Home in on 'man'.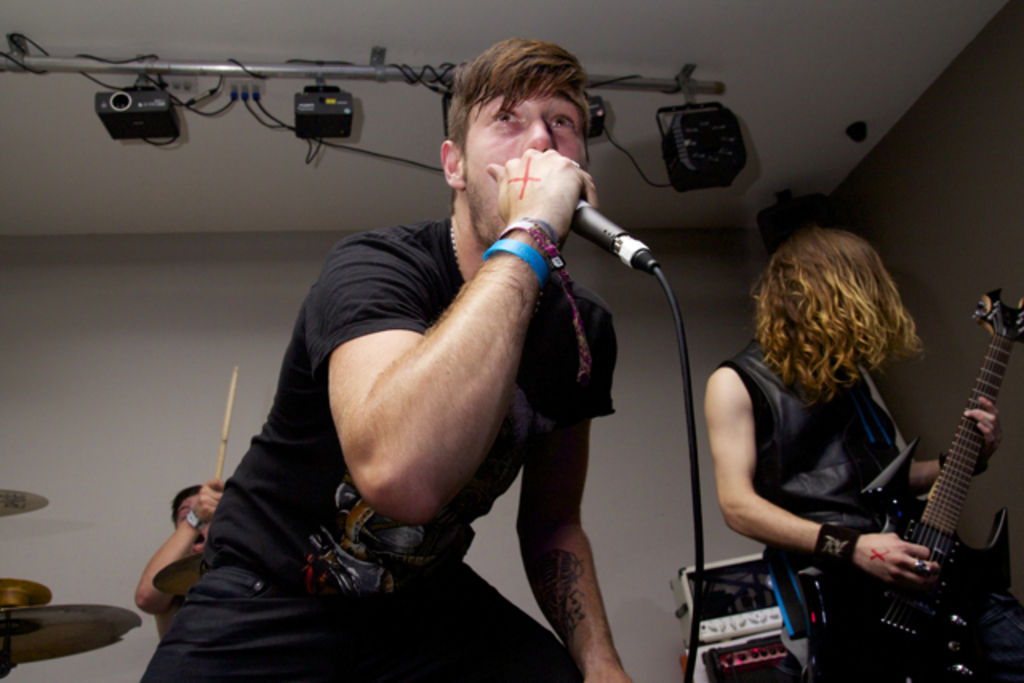
Homed in at bbox(699, 224, 1003, 681).
